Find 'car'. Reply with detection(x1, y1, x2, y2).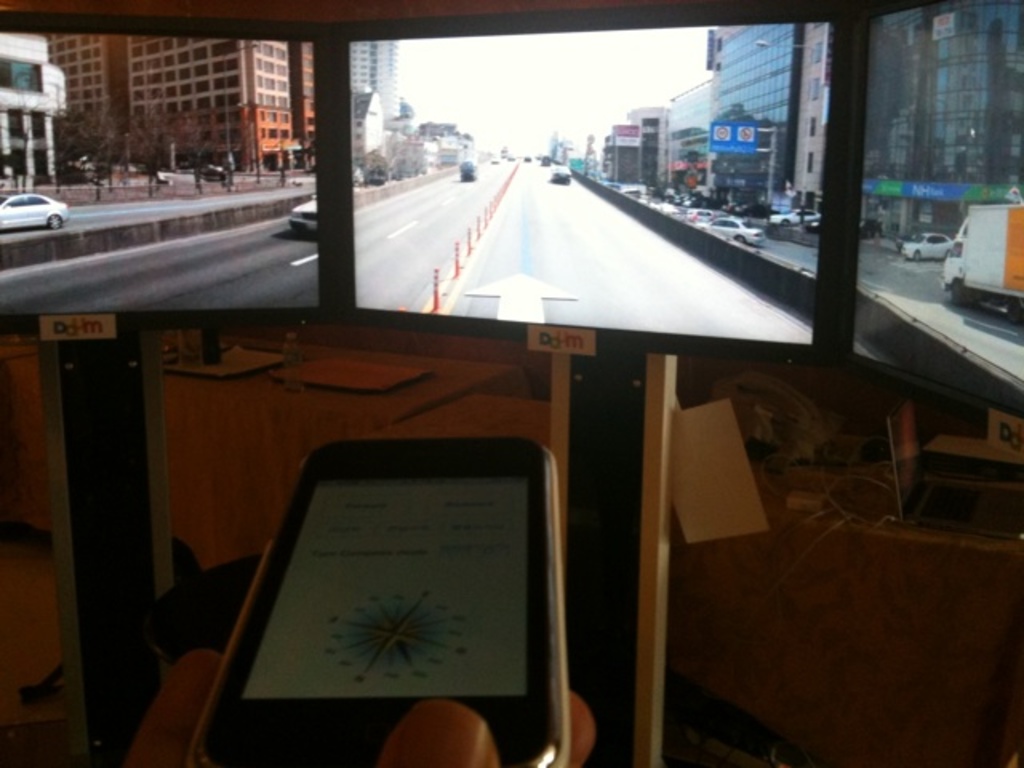
detection(901, 222, 960, 264).
